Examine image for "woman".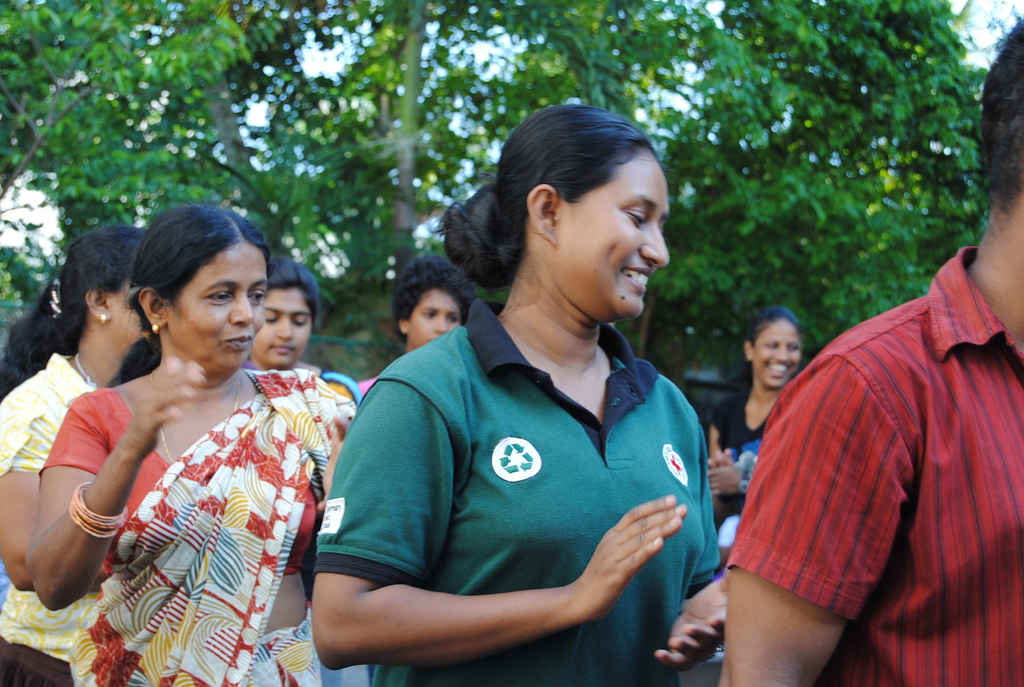
Examination result: 705/305/803/560.
